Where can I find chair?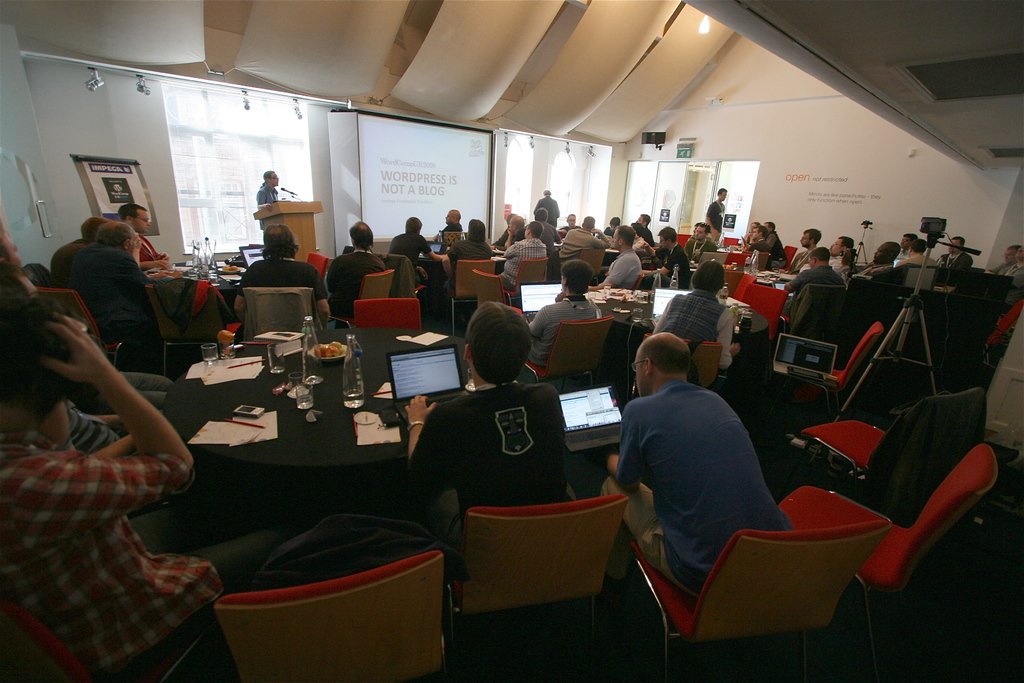
You can find it at [770,242,799,273].
